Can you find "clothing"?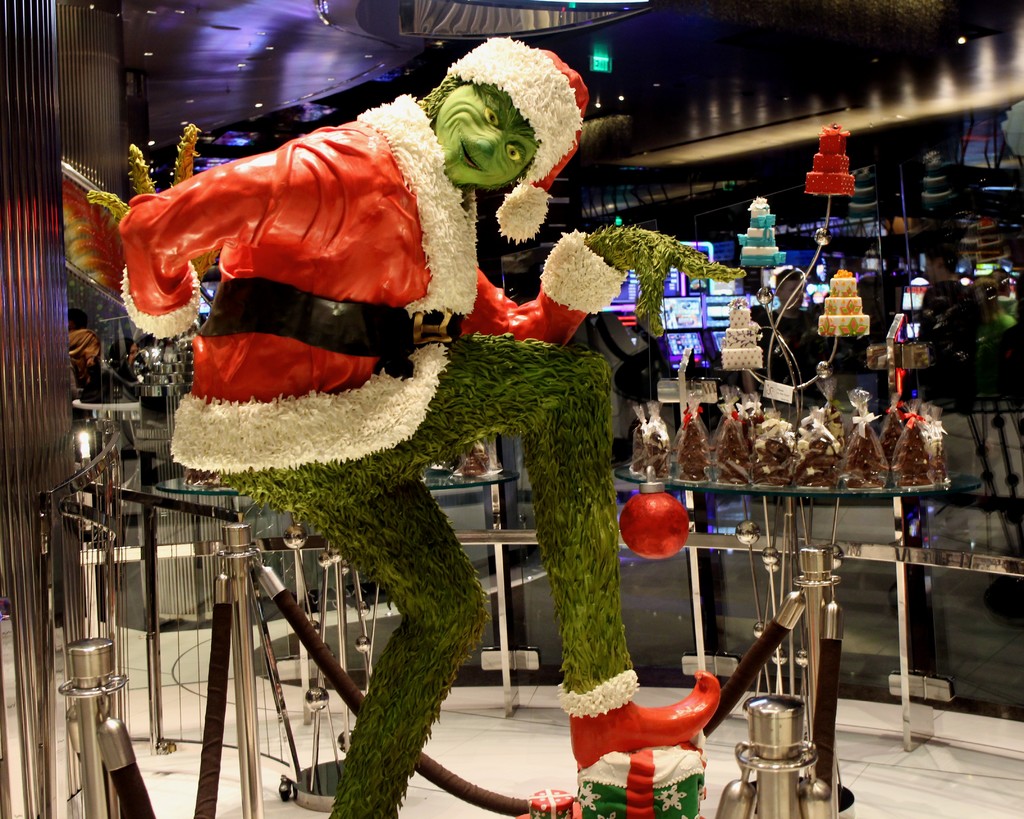
Yes, bounding box: (116,93,641,818).
